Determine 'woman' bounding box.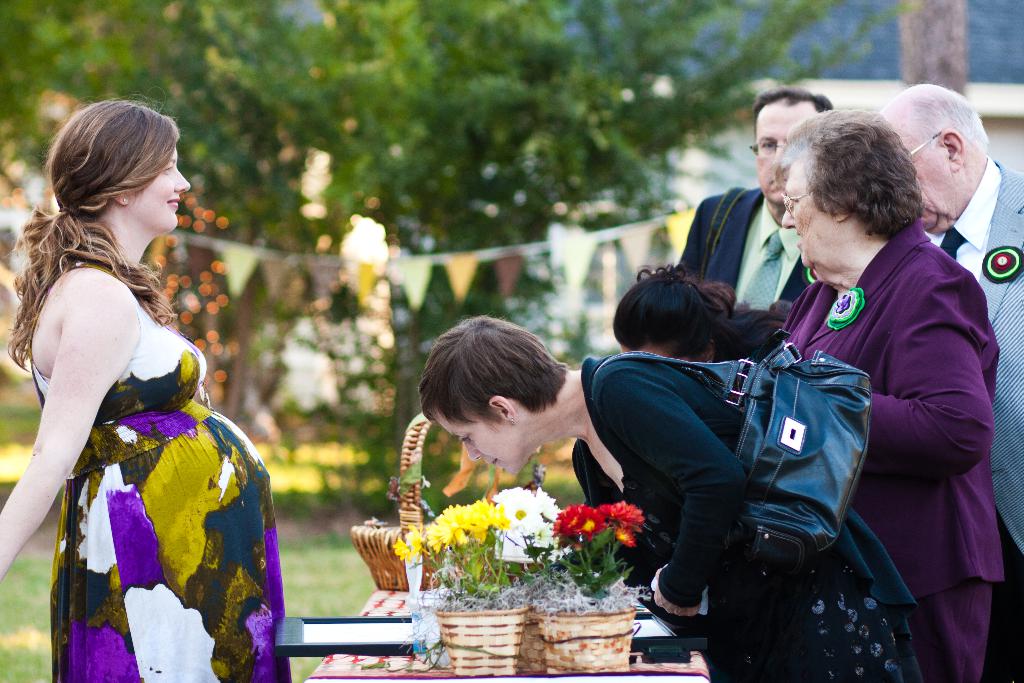
Determined: x1=623, y1=262, x2=772, y2=374.
